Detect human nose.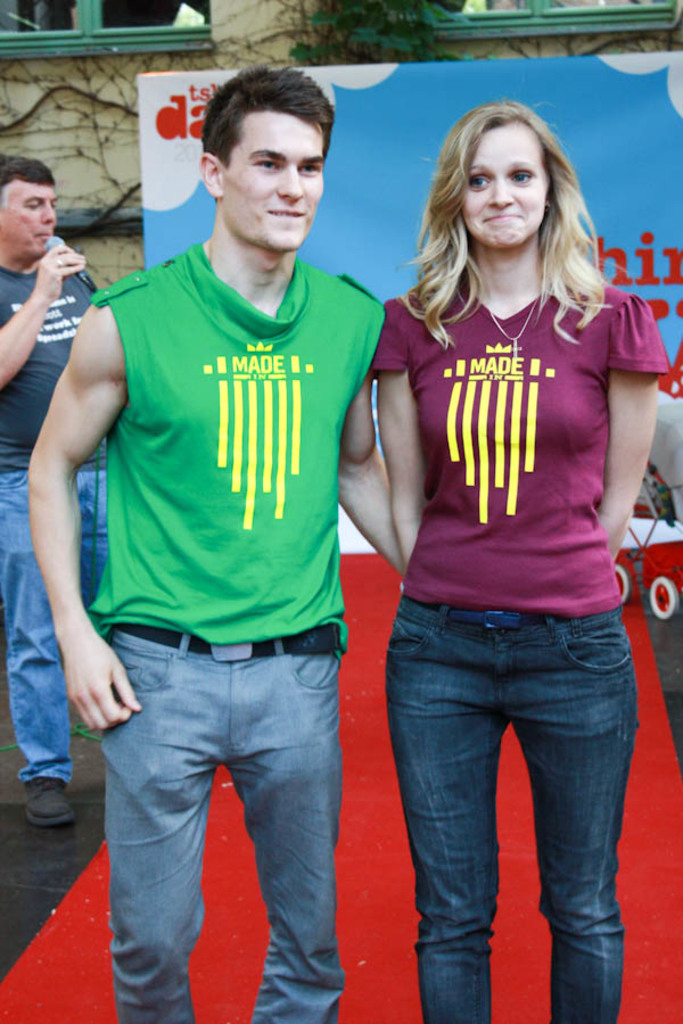
Detected at [x1=43, y1=205, x2=54, y2=224].
